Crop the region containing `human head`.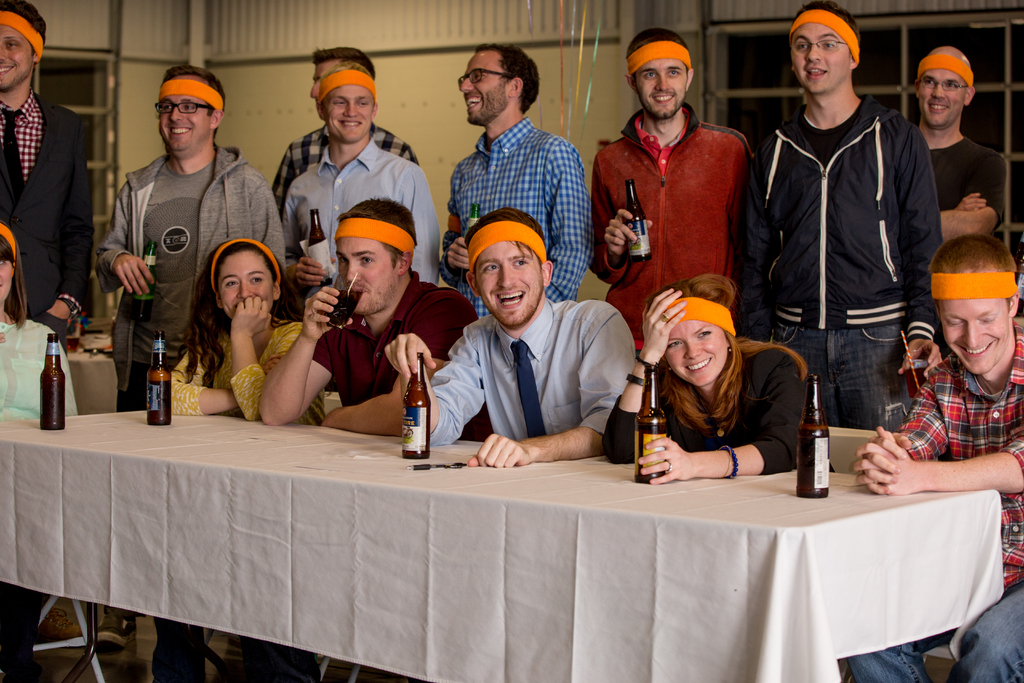
Crop region: {"x1": 643, "y1": 272, "x2": 739, "y2": 389}.
